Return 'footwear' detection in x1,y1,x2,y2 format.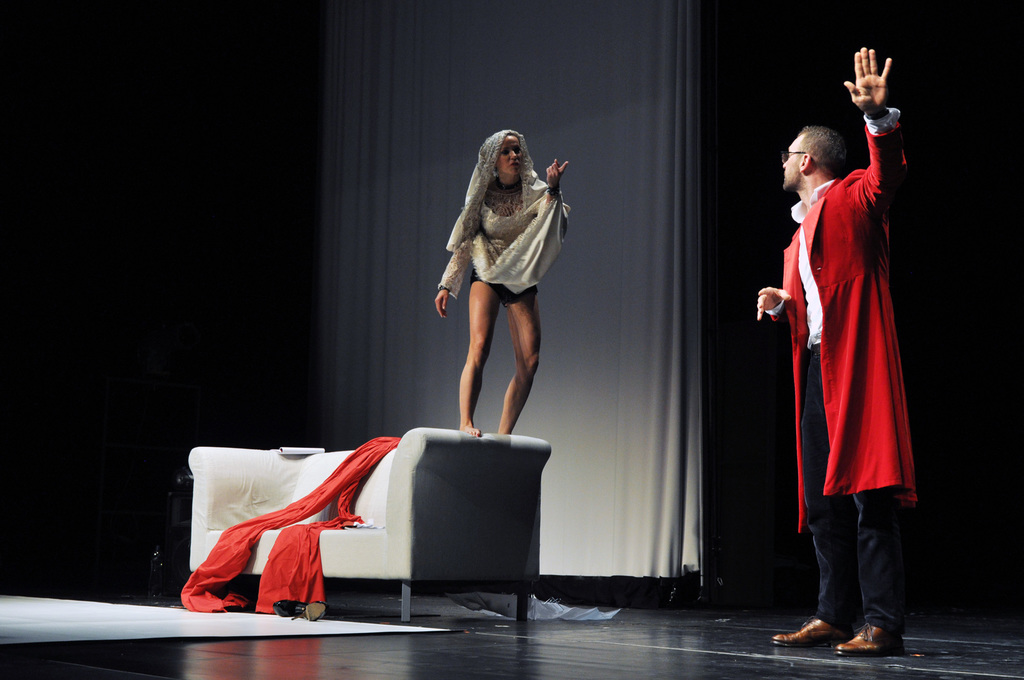
772,614,849,647.
